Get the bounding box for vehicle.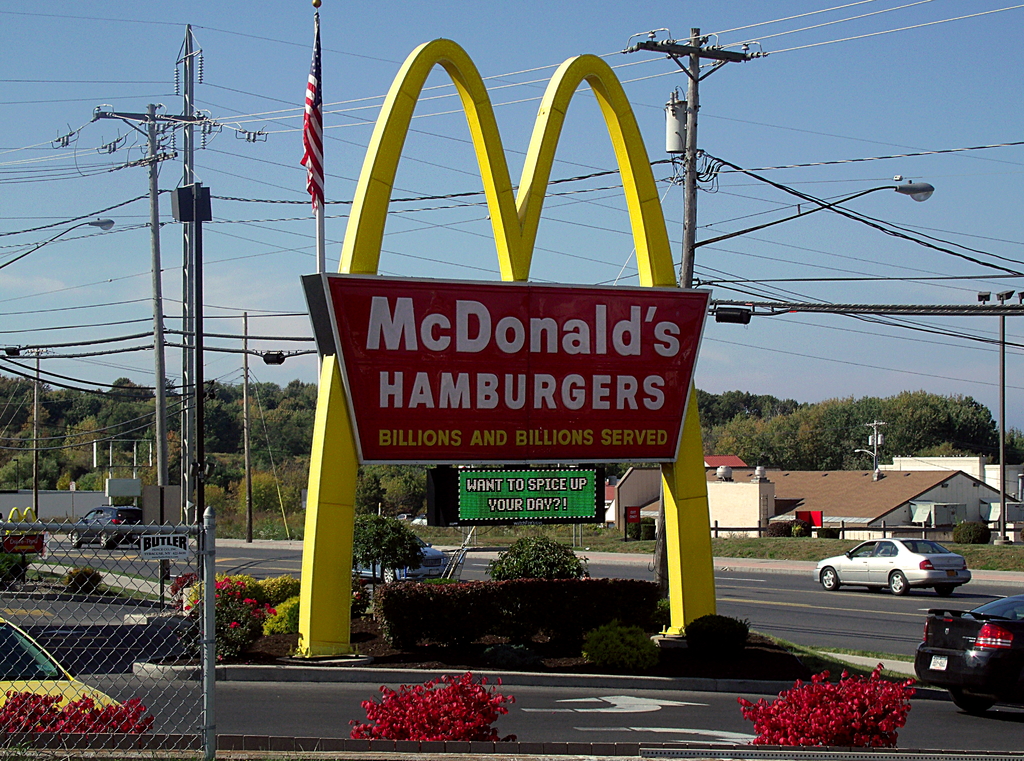
<box>821,543,972,610</box>.
